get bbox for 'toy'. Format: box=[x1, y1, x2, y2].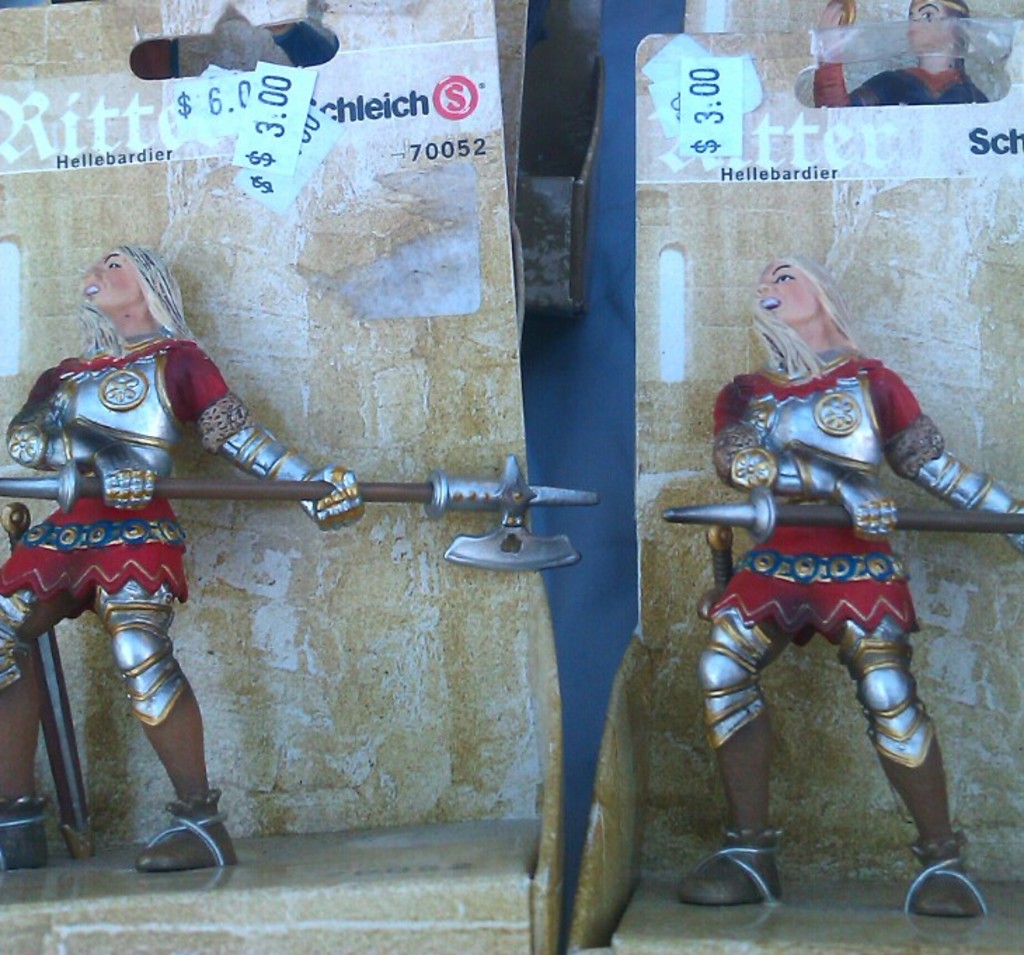
box=[808, 0, 986, 105].
